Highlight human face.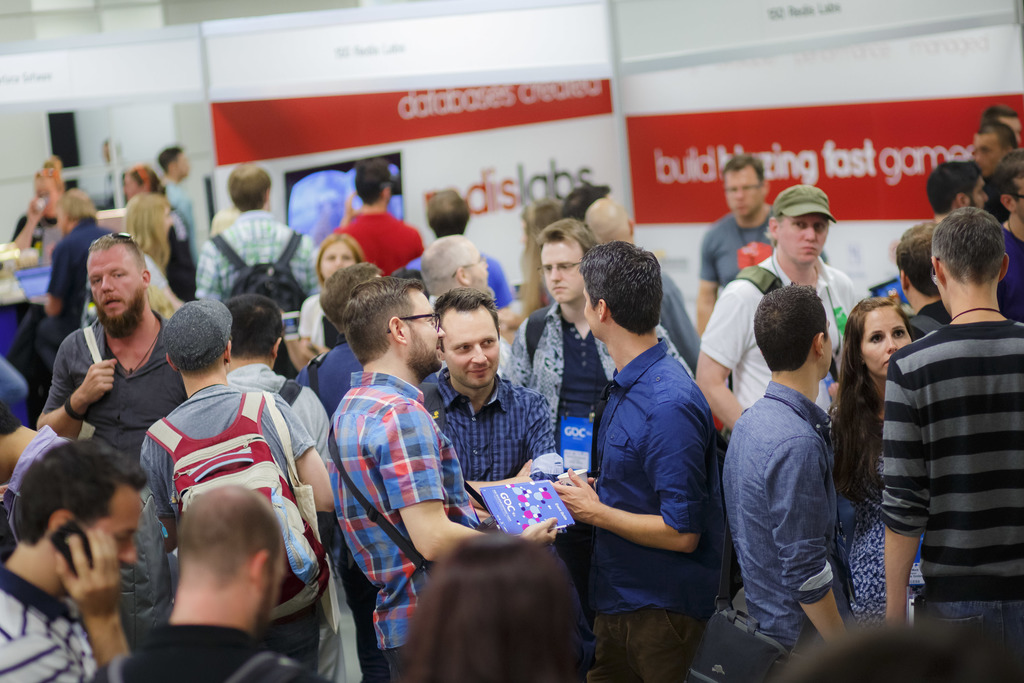
Highlighted region: x1=444 y1=310 x2=502 y2=388.
